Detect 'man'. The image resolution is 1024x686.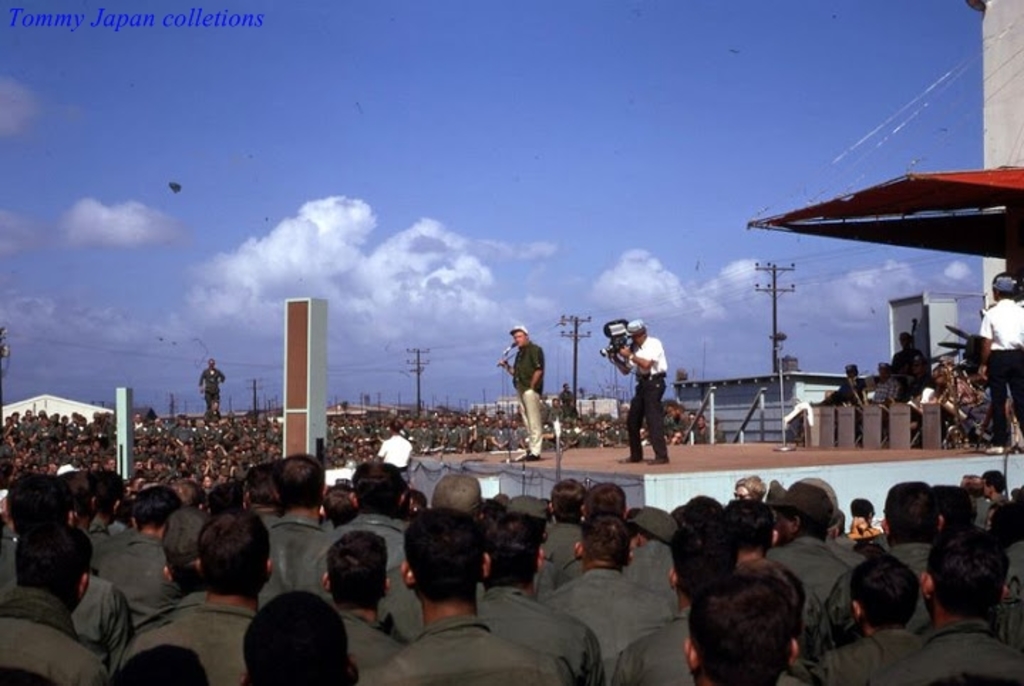
866:524:1023:685.
